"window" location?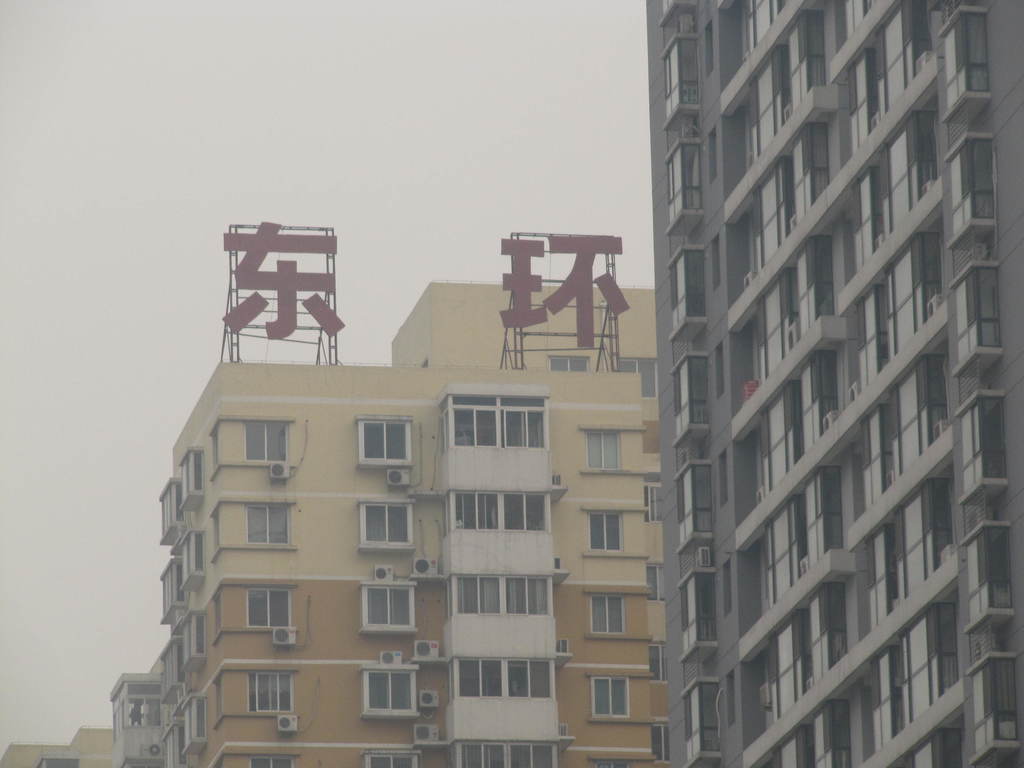
pyautogui.locateOnScreen(960, 388, 1006, 511)
